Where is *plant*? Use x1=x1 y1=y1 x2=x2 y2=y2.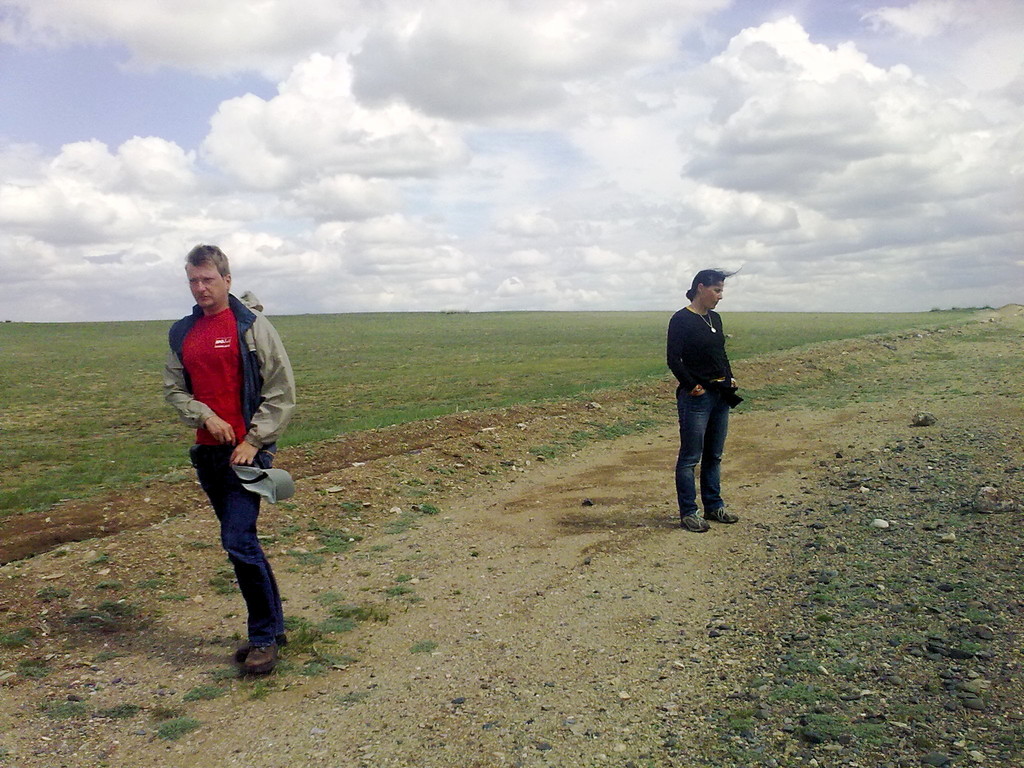
x1=209 y1=554 x2=239 y2=598.
